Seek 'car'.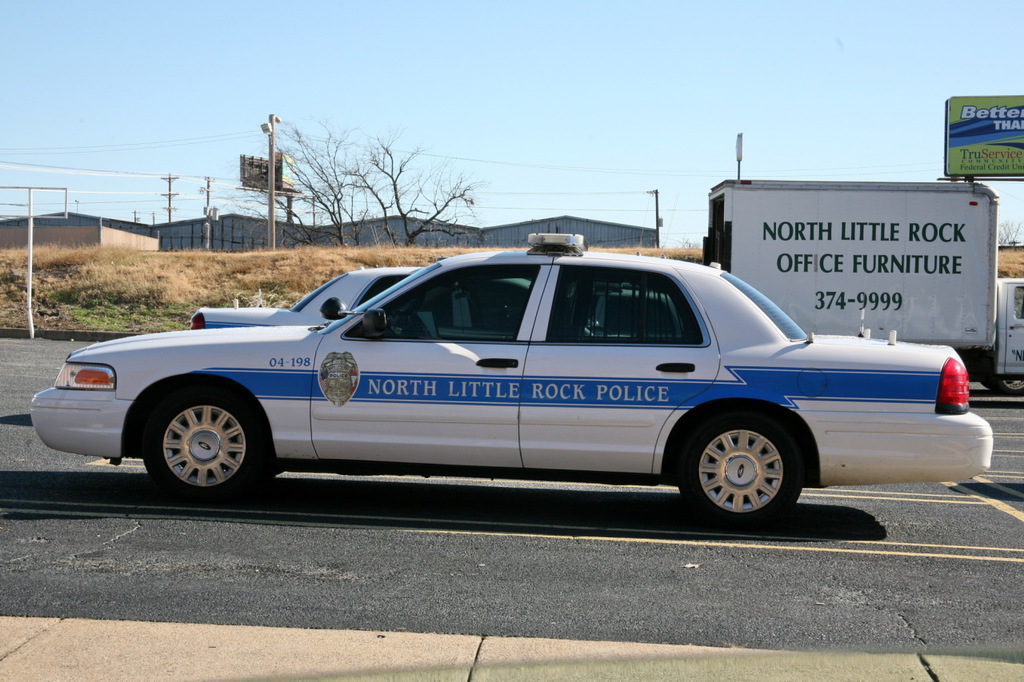
region(43, 248, 1008, 527).
